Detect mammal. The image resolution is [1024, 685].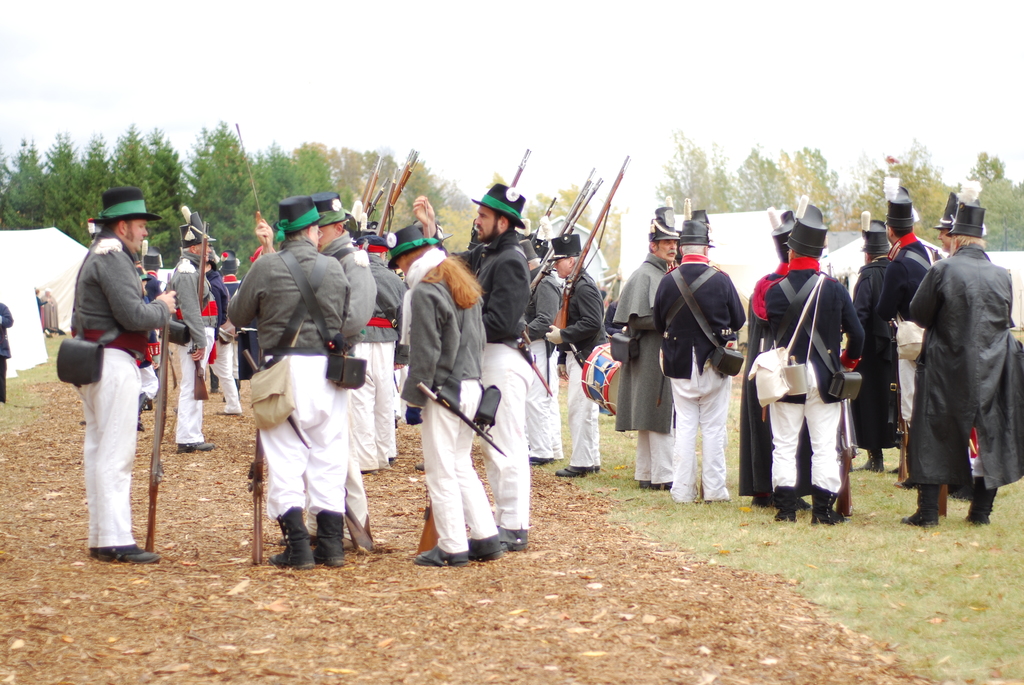
BBox(54, 184, 156, 576).
